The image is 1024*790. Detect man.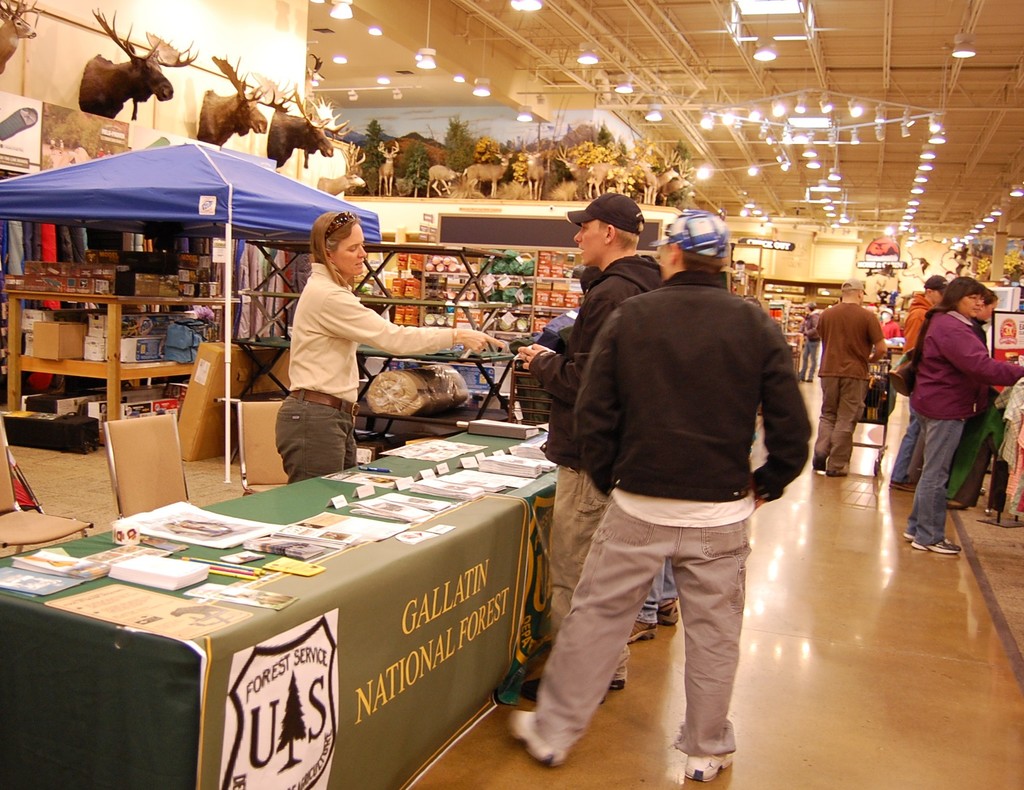
Detection: rect(815, 278, 890, 475).
